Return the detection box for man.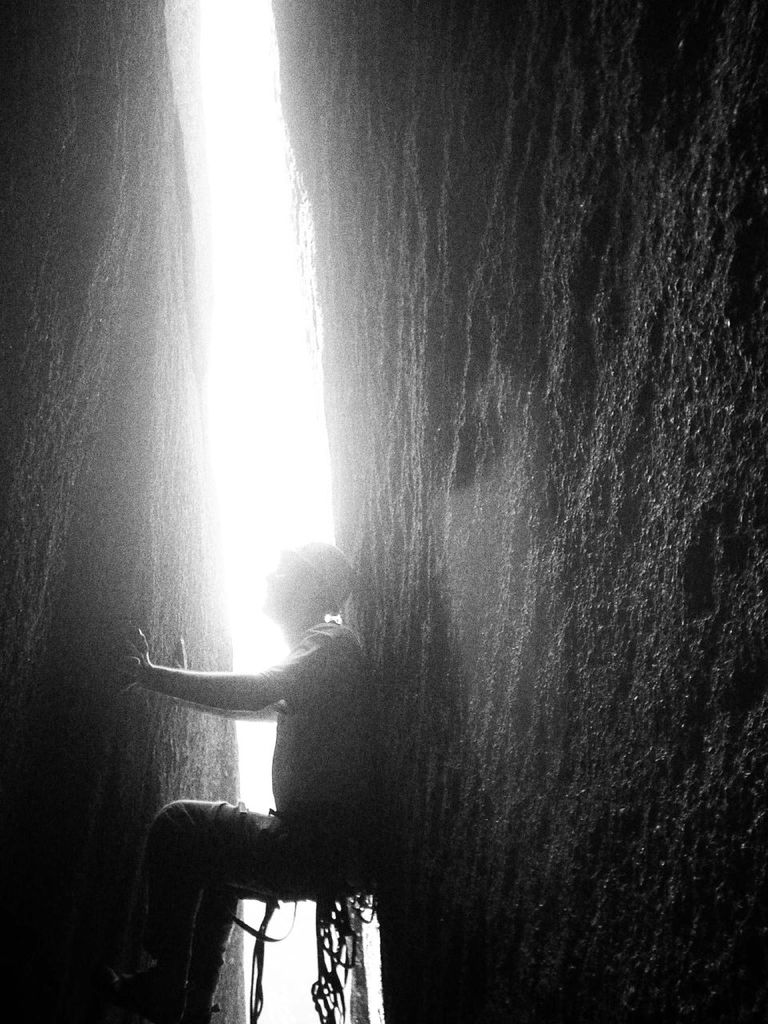
crop(107, 530, 392, 1023).
